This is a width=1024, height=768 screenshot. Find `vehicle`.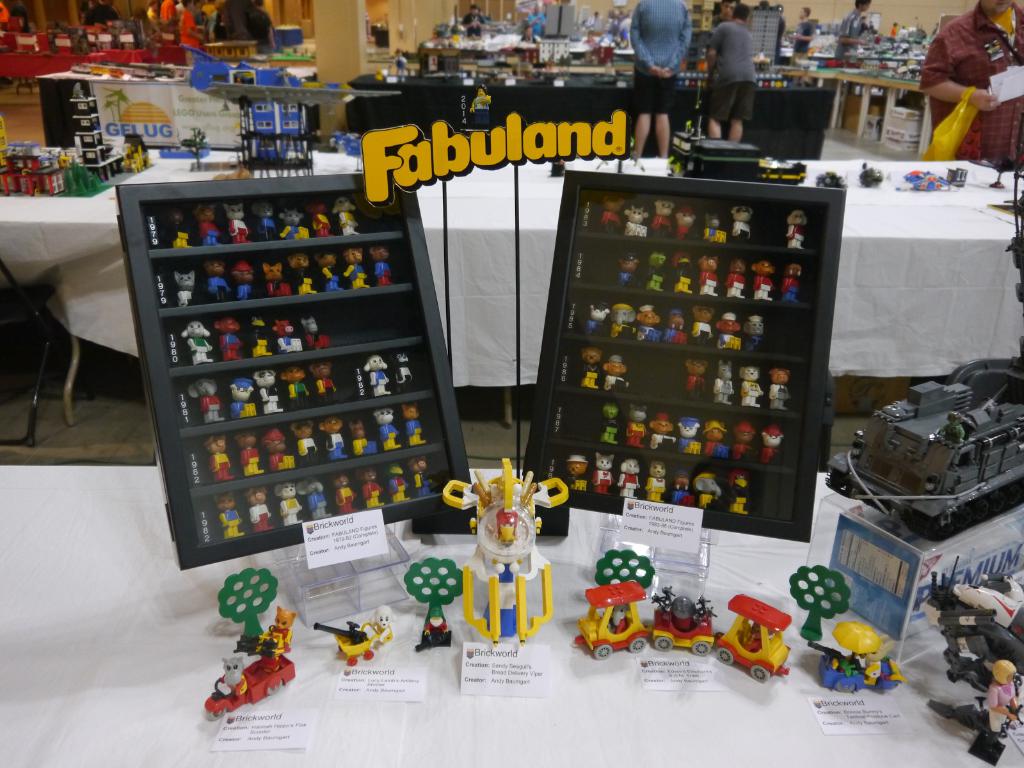
Bounding box: {"x1": 817, "y1": 362, "x2": 1023, "y2": 541}.
